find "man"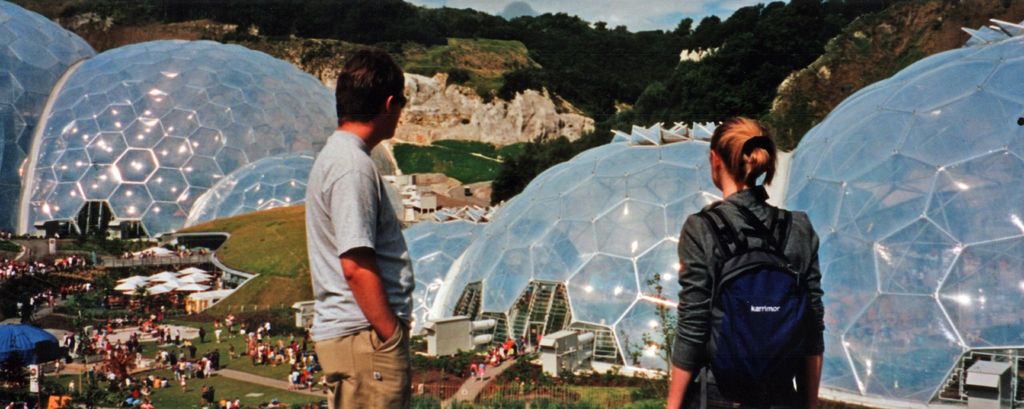
505,338,515,347
